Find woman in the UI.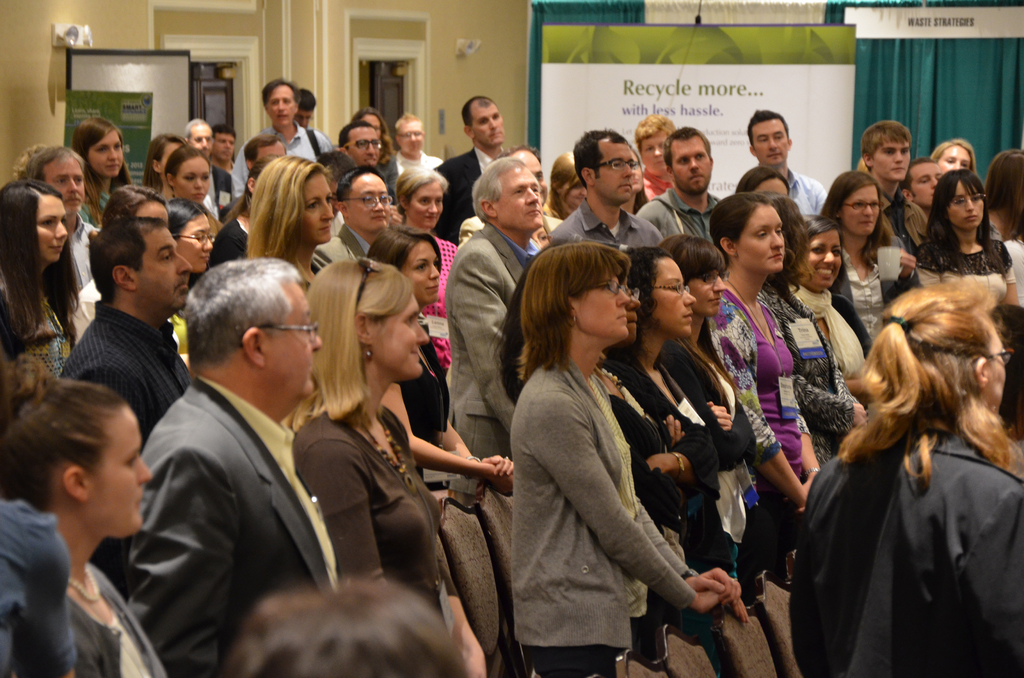
UI element at x1=627, y1=142, x2=653, y2=214.
